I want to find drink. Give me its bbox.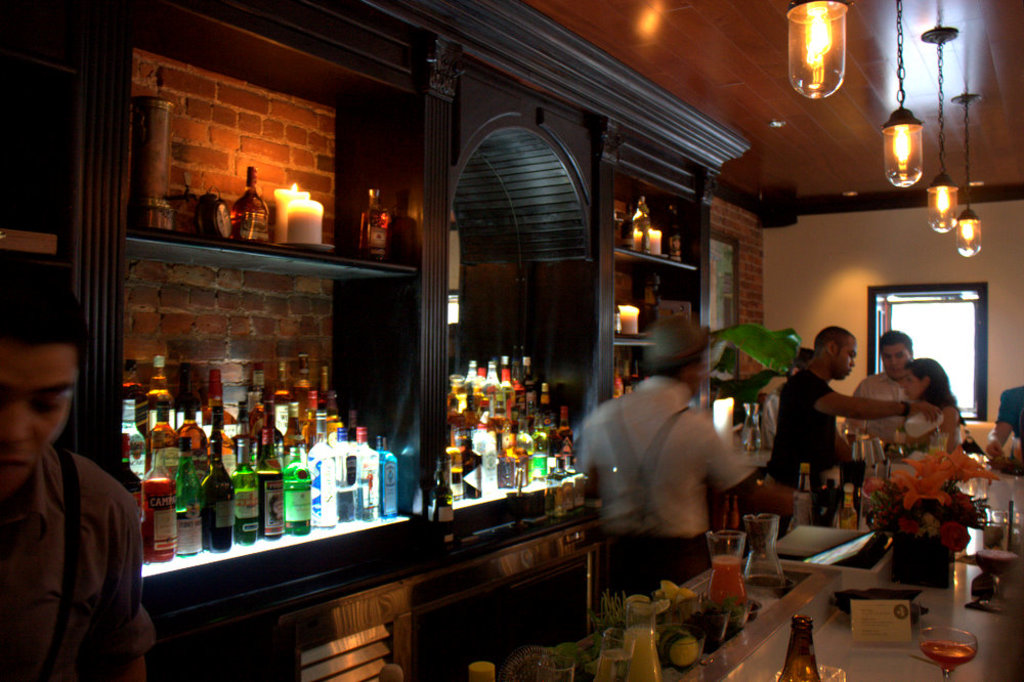
BBox(706, 553, 748, 601).
